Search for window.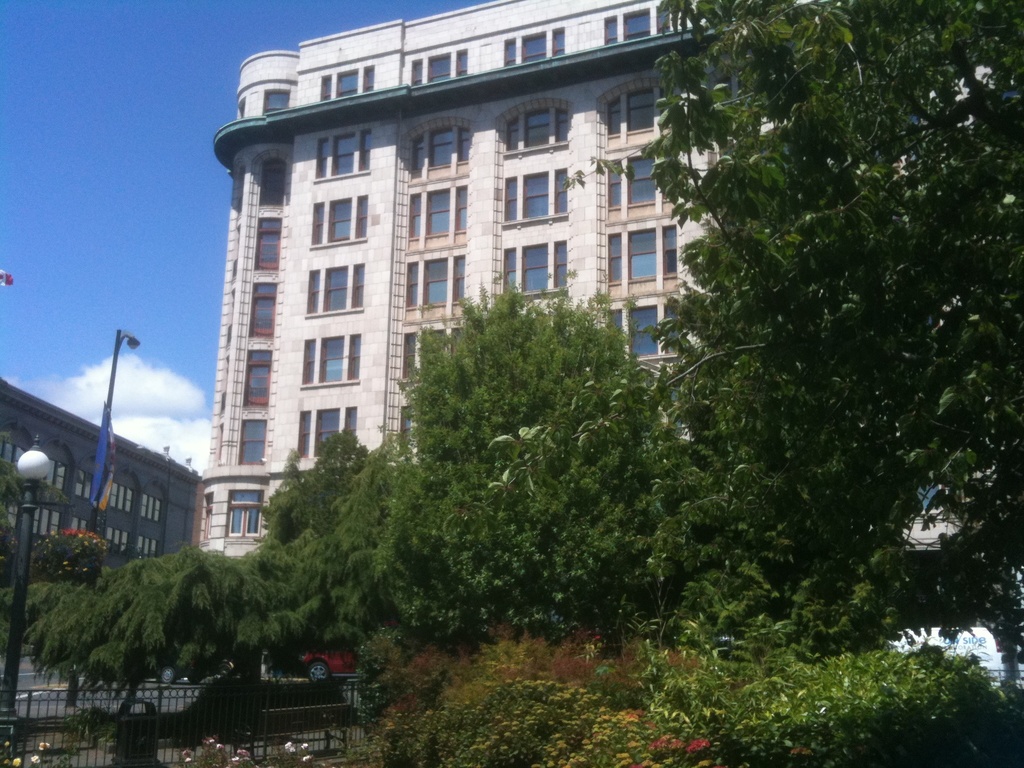
Found at region(362, 67, 372, 91).
